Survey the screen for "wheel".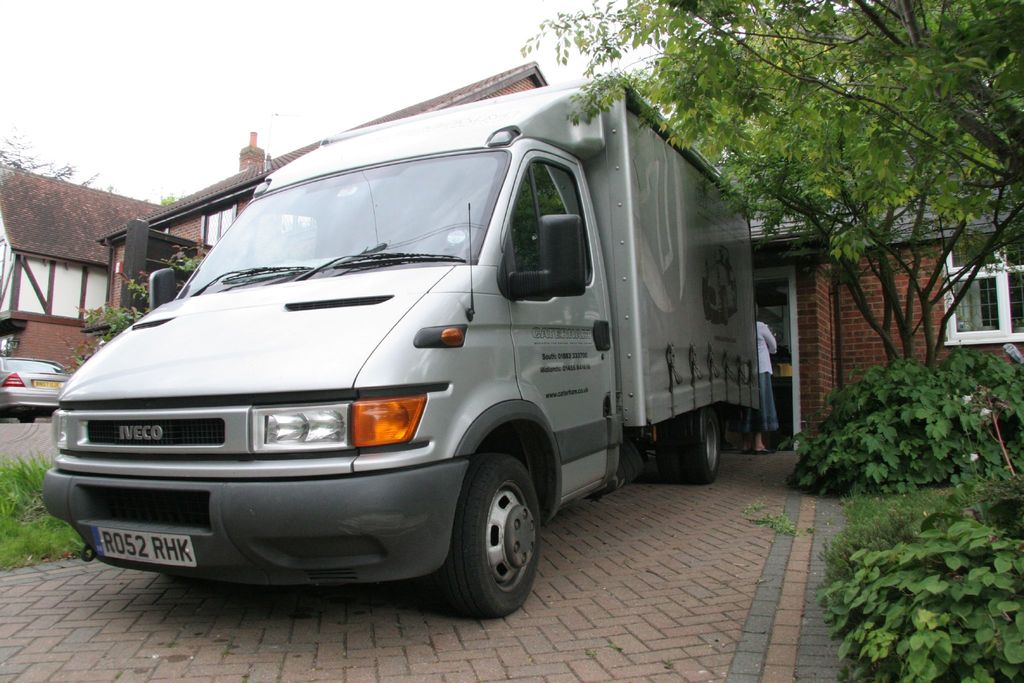
Survey found: [398,440,542,621].
